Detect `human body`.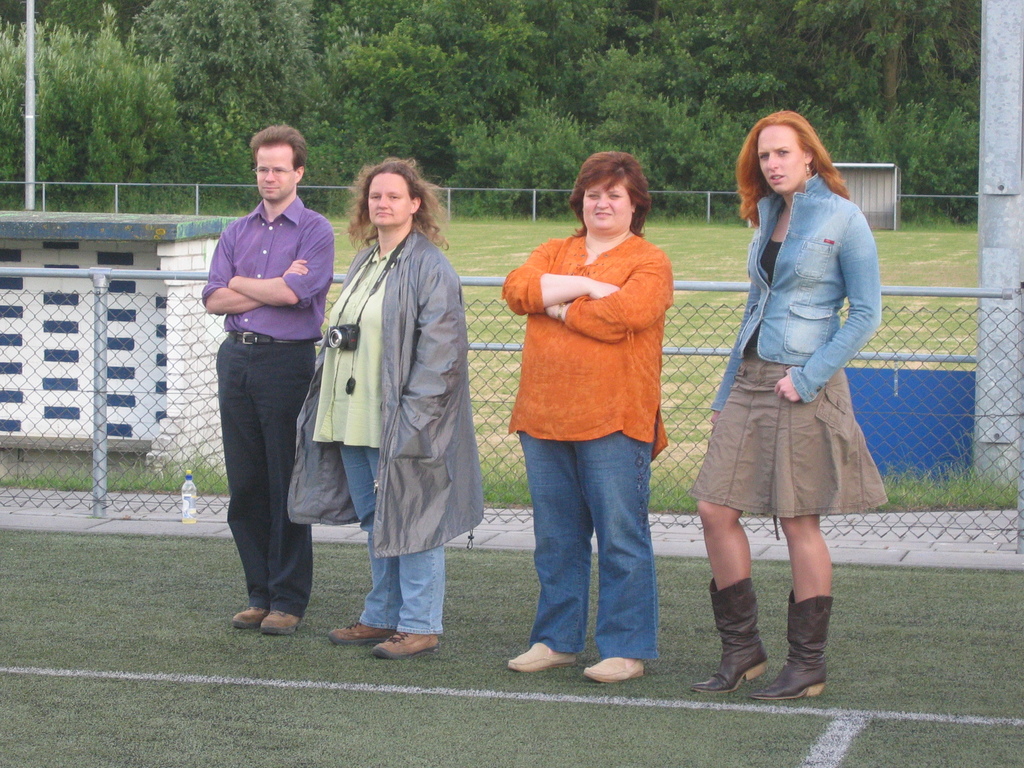
Detected at 689:109:886:704.
